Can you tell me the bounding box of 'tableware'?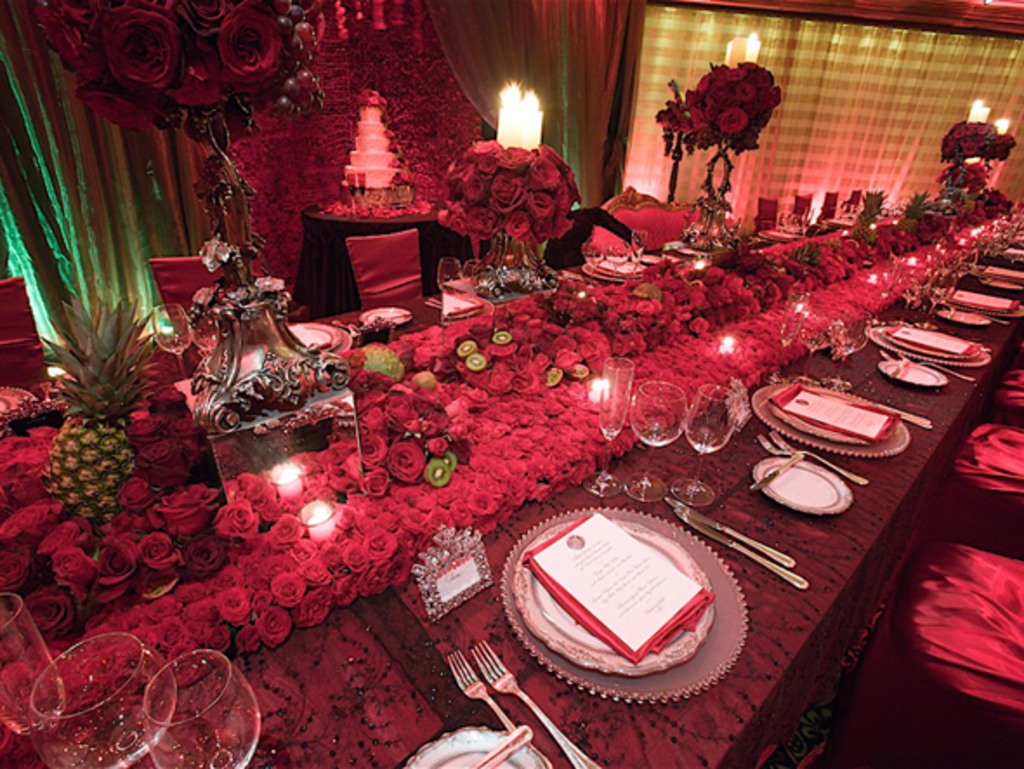
760, 436, 786, 458.
